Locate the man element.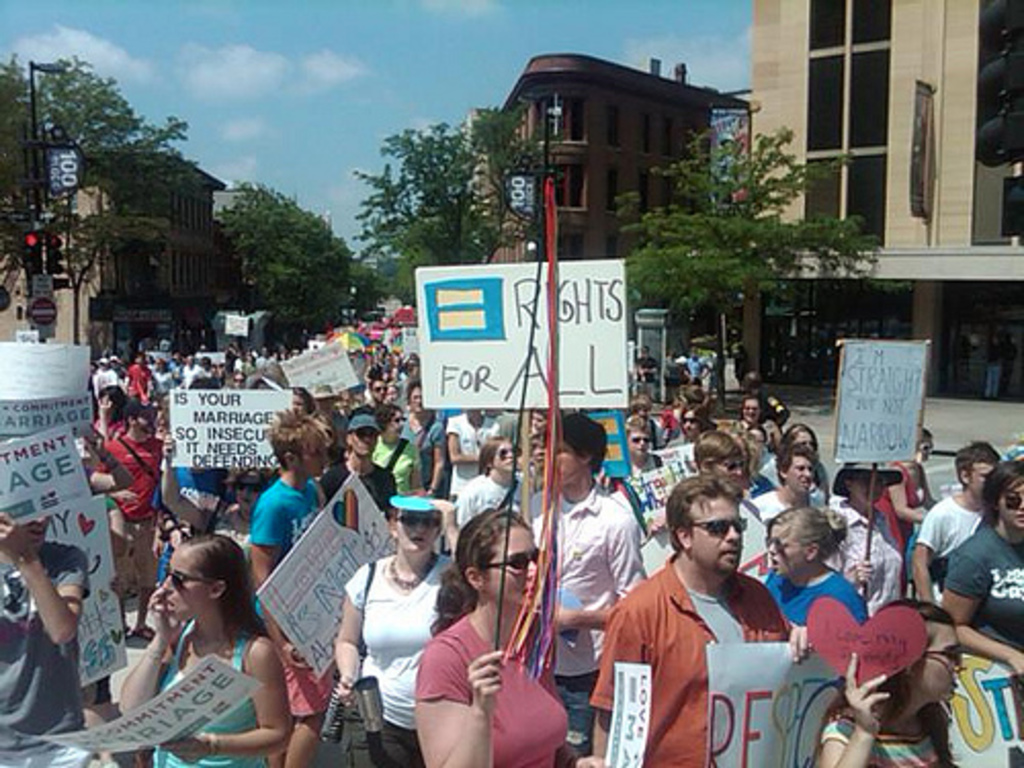
Element bbox: x1=635 y1=424 x2=668 y2=475.
